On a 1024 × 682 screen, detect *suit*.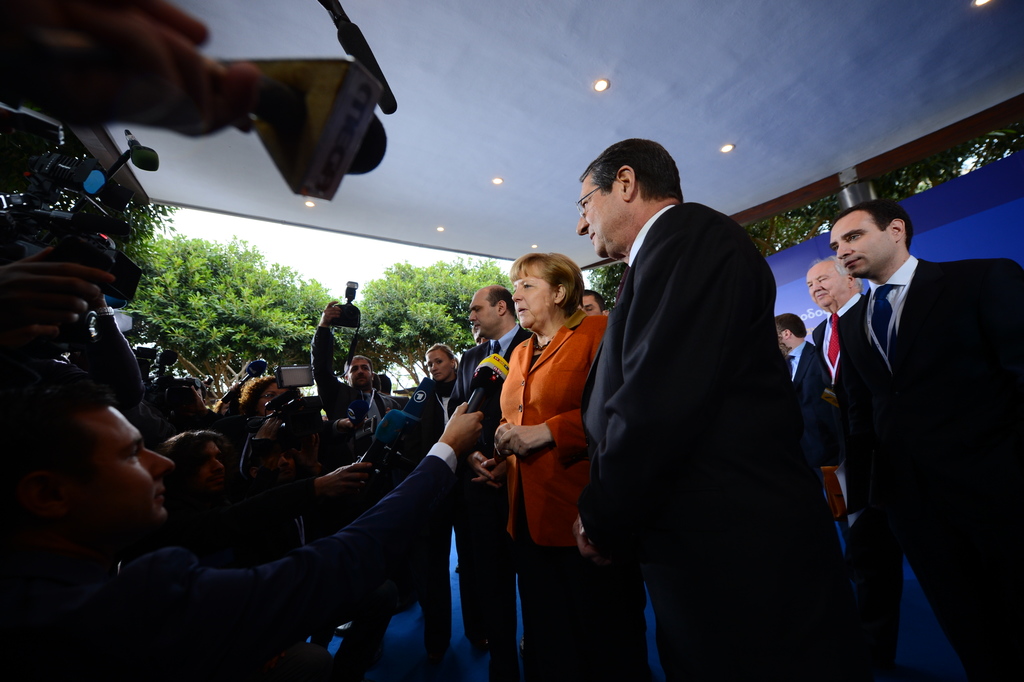
{"left": 566, "top": 201, "right": 847, "bottom": 681}.
